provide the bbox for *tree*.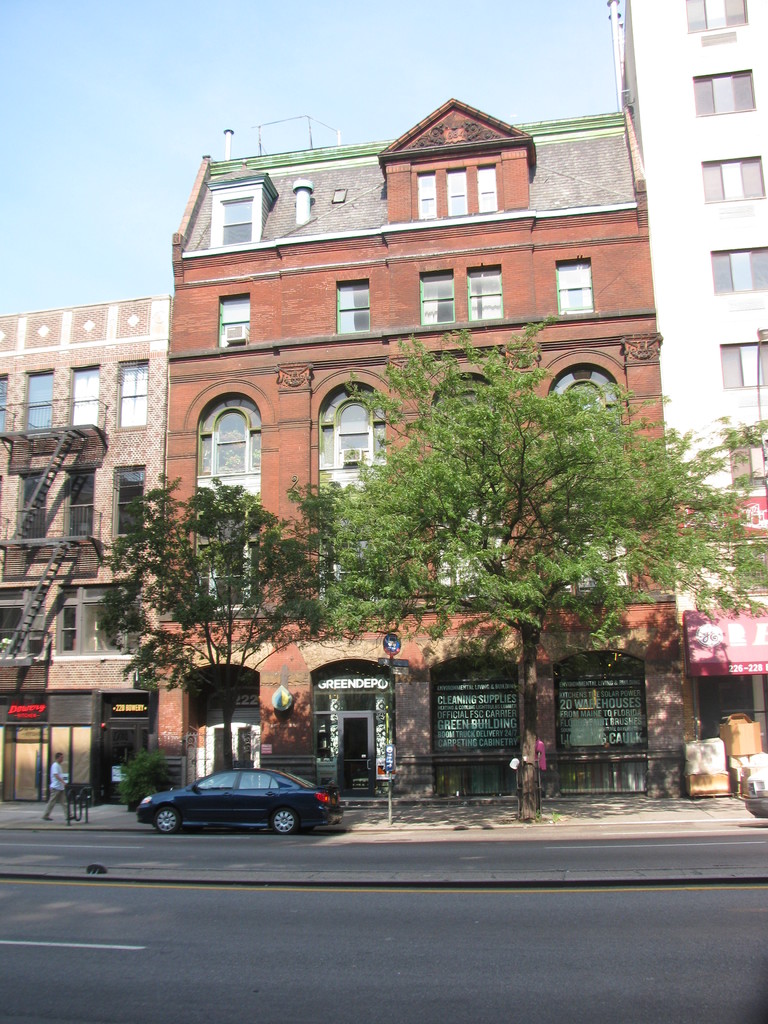
box=[98, 490, 291, 779].
